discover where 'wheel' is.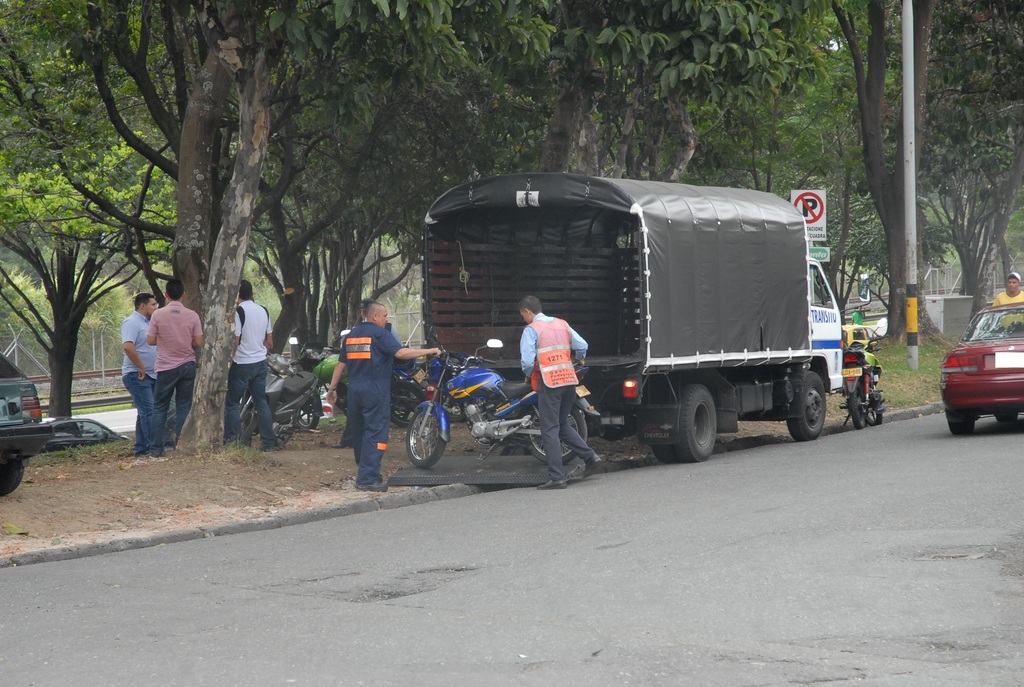
Discovered at detection(997, 415, 1018, 422).
